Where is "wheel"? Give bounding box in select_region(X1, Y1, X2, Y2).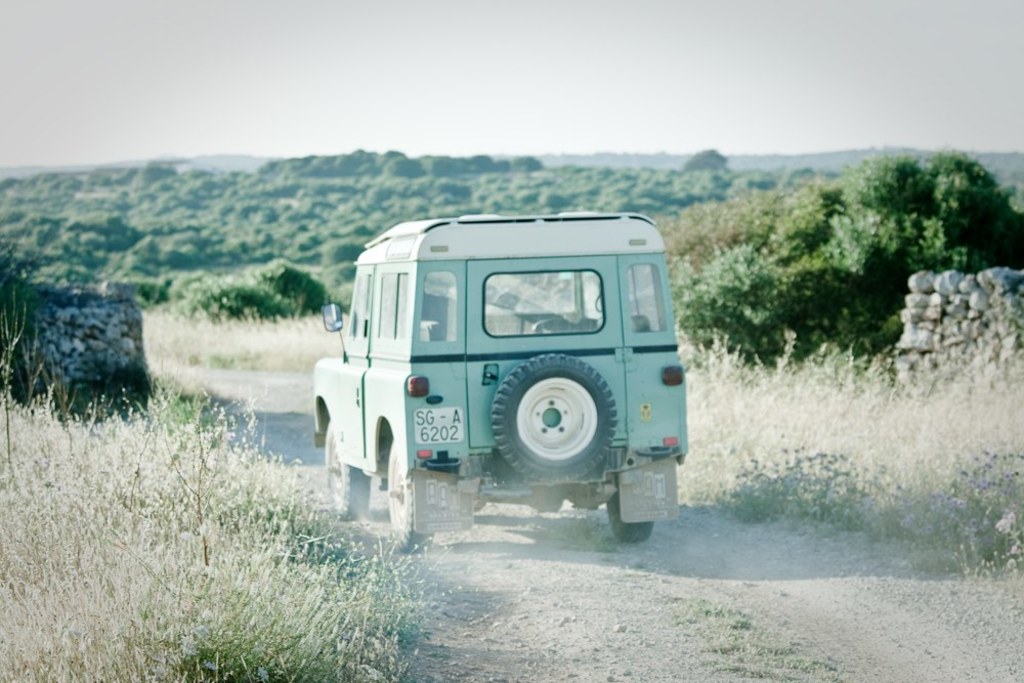
select_region(484, 352, 622, 489).
